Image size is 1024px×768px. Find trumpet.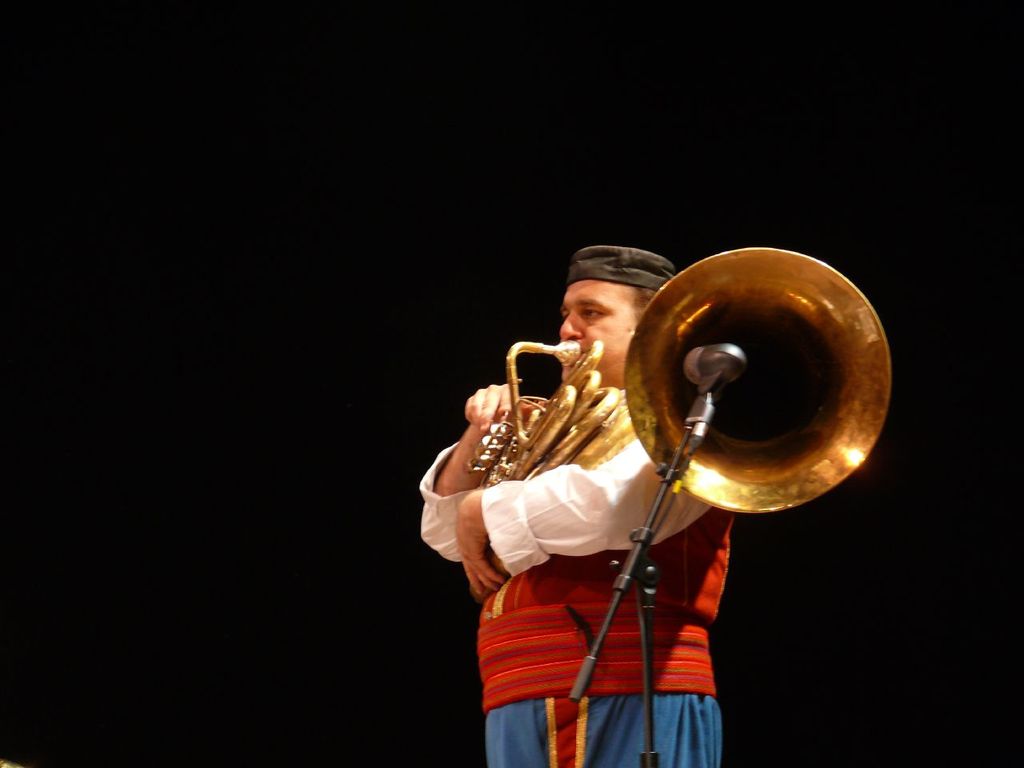
pyautogui.locateOnScreen(458, 262, 890, 578).
